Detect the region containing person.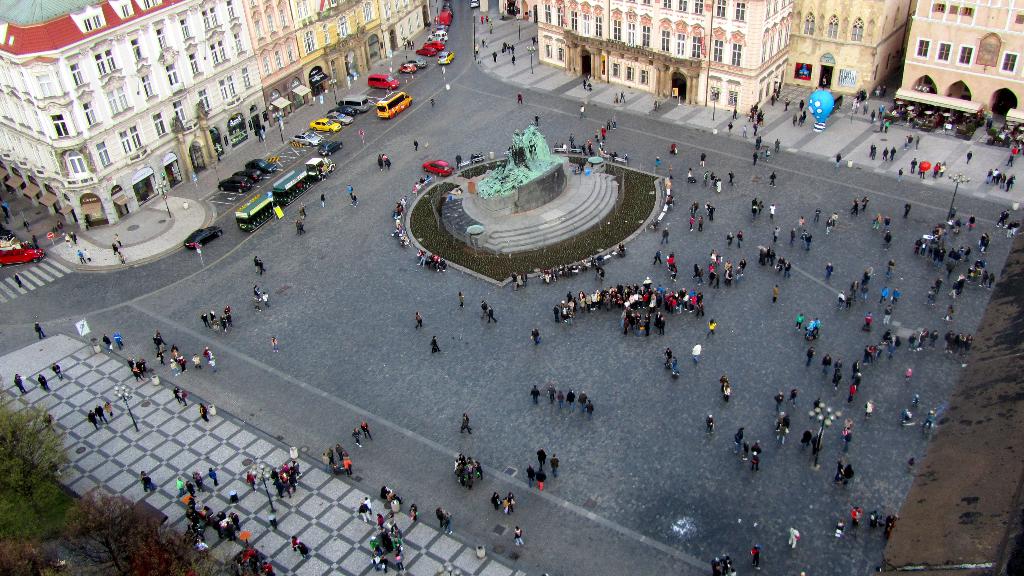
left=296, top=223, right=305, bottom=232.
